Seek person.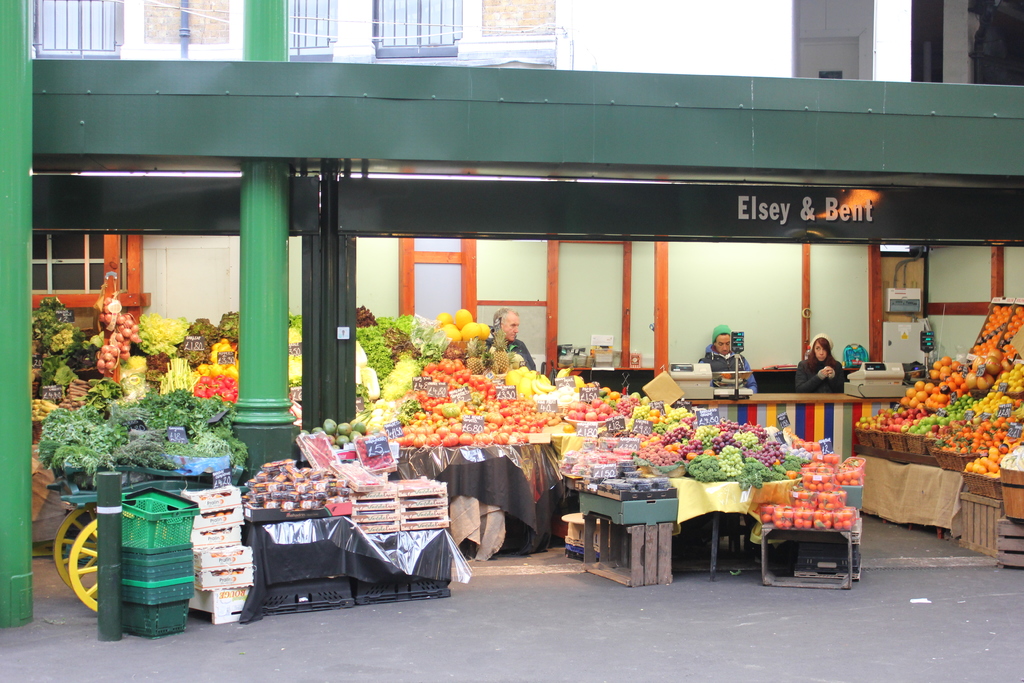
bbox(797, 336, 845, 397).
